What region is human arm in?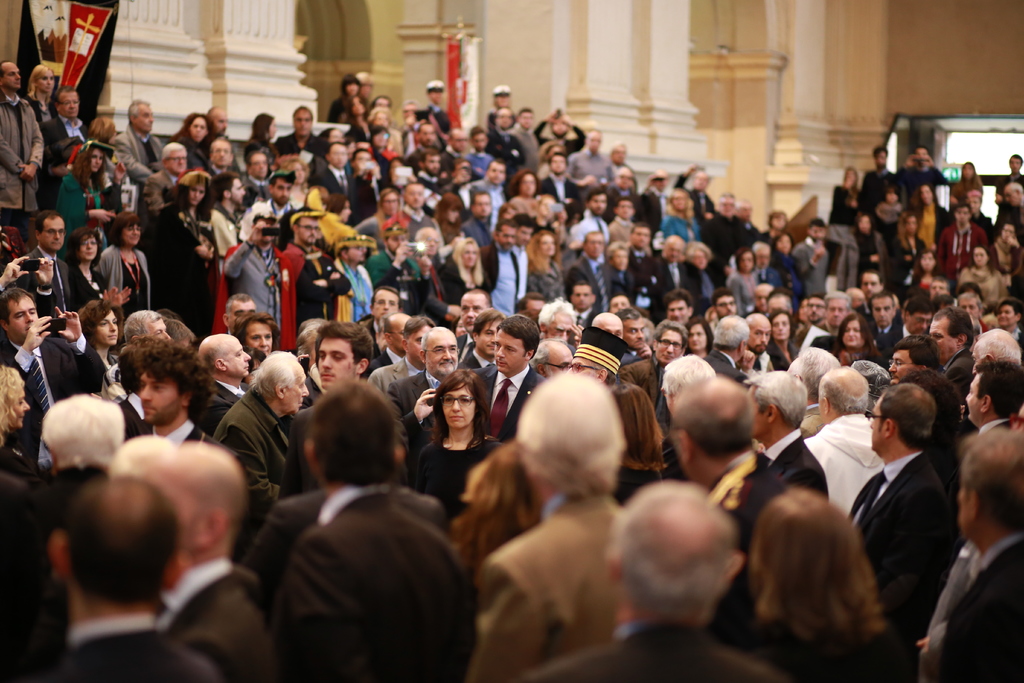
{"left": 0, "top": 132, "right": 22, "bottom": 173}.
